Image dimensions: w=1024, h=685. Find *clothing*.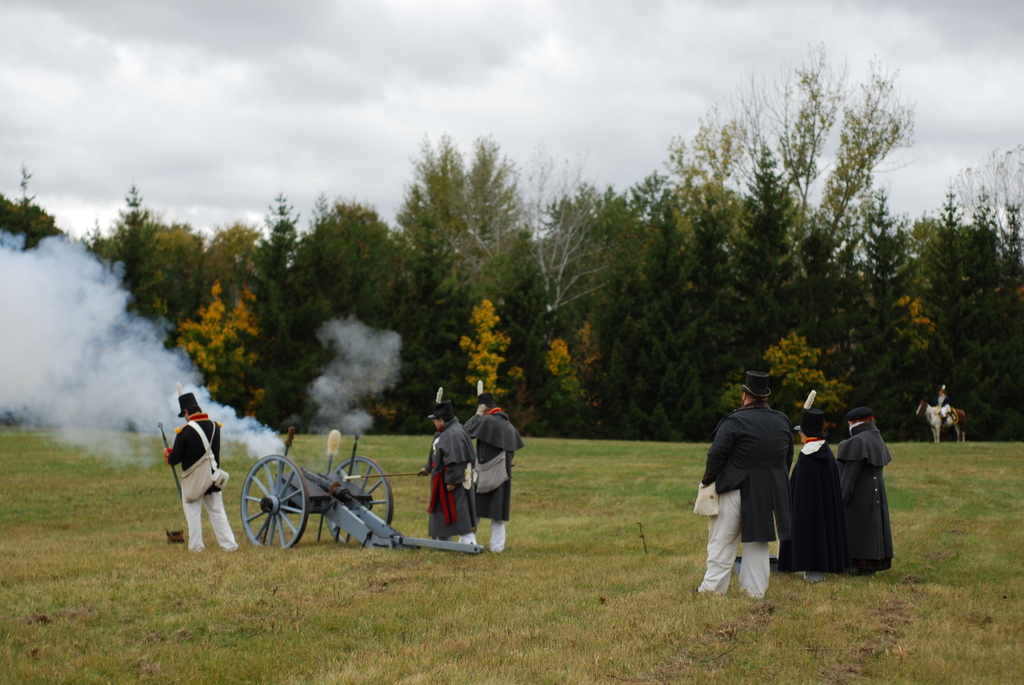
(x1=174, y1=414, x2=234, y2=555).
